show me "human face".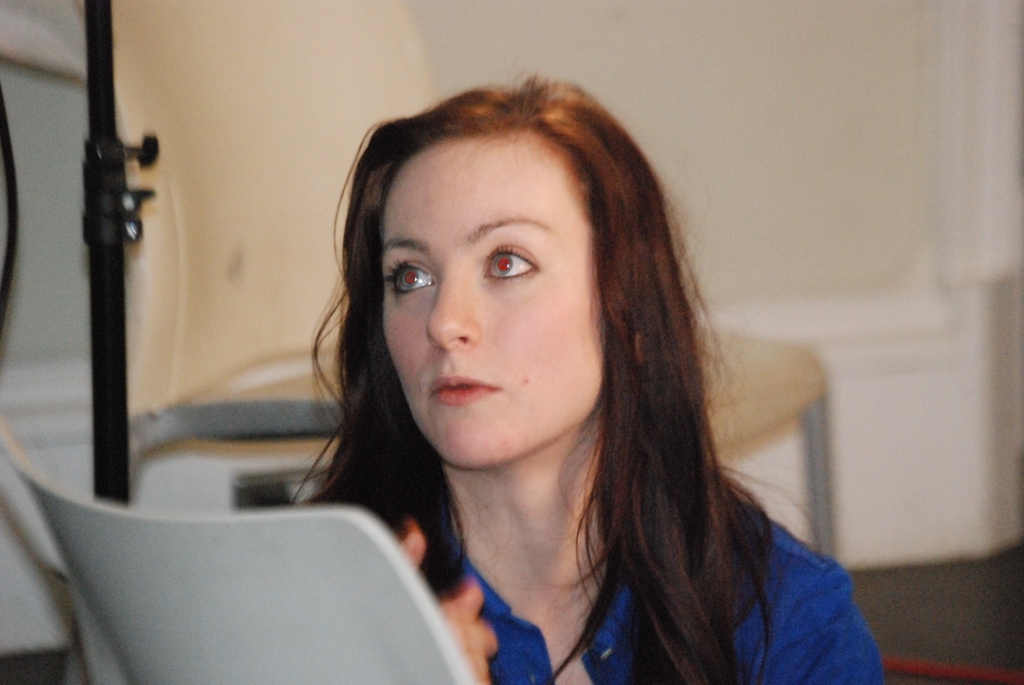
"human face" is here: 374, 152, 609, 471.
